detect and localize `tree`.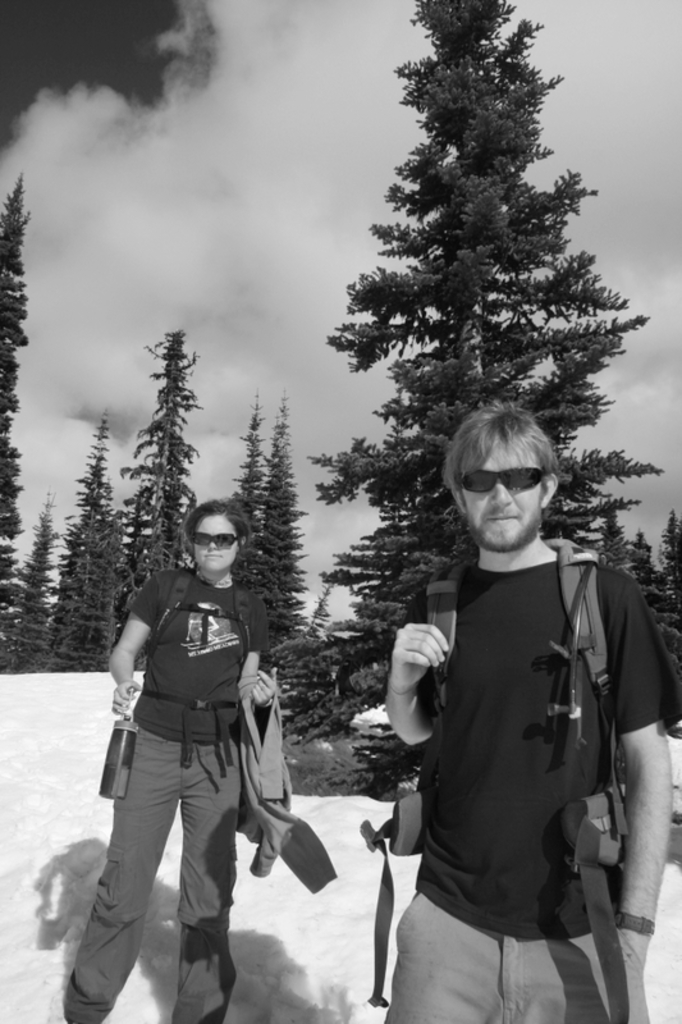
Localized at <bbox>41, 404, 116, 675</bbox>.
